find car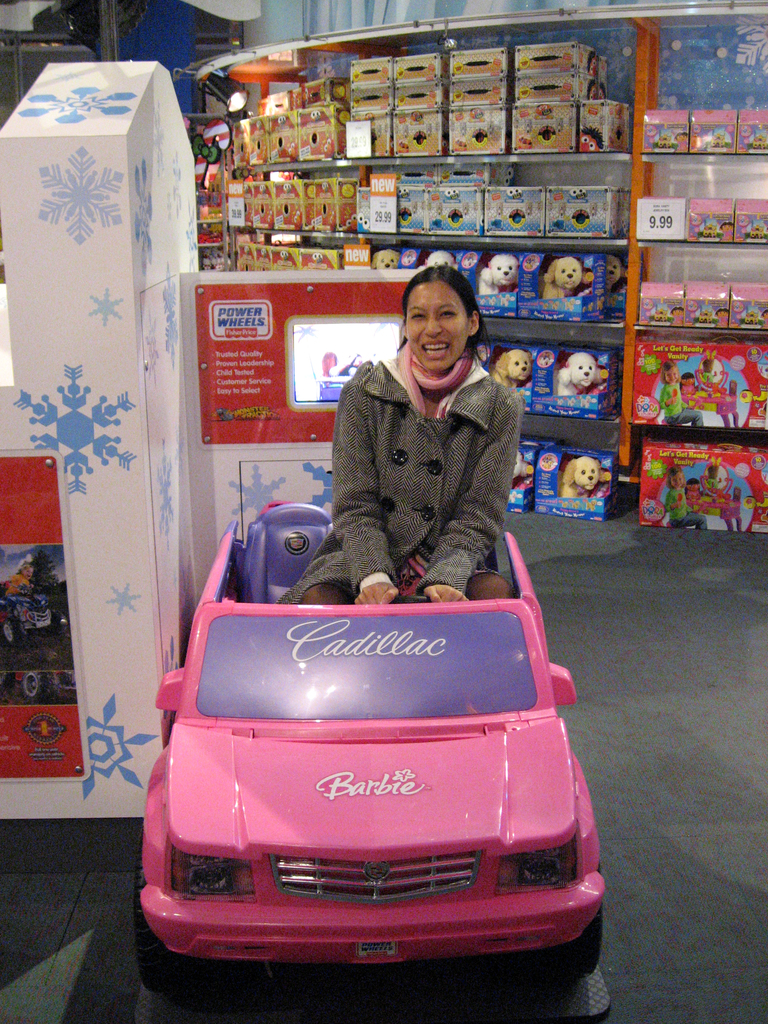
bbox(132, 548, 598, 984)
